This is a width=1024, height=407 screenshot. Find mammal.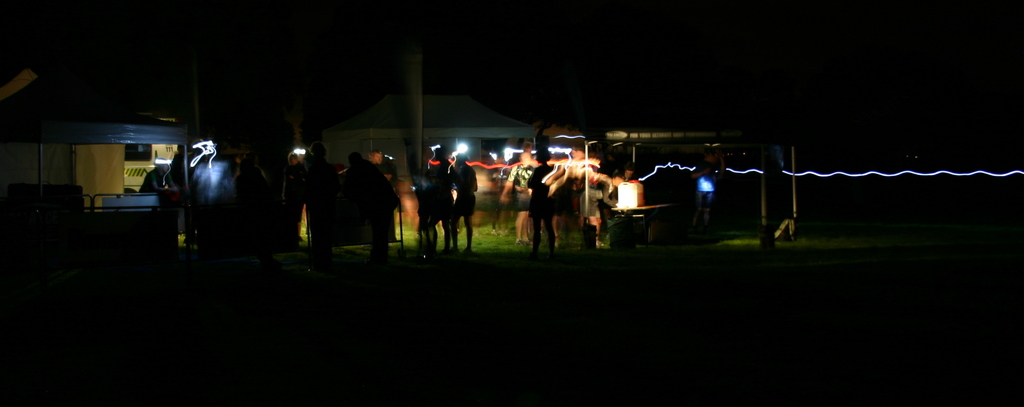
Bounding box: <region>620, 162, 635, 212</region>.
